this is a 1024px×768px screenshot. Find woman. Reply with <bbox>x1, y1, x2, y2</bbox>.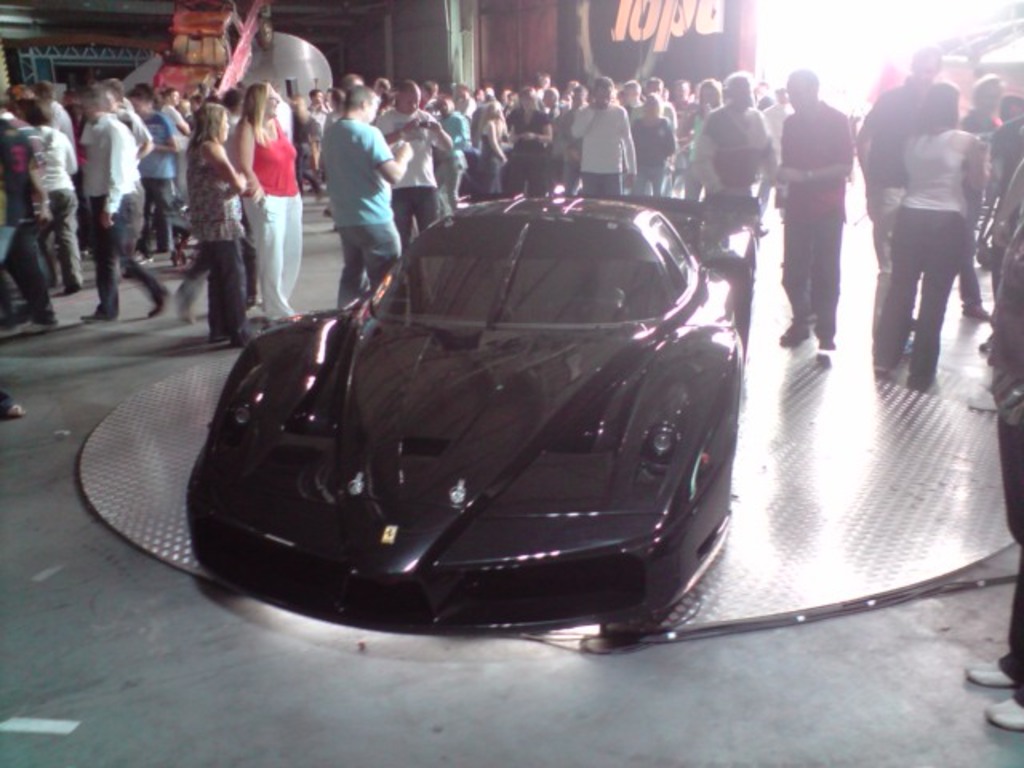
<bbox>187, 96, 251, 344</bbox>.
